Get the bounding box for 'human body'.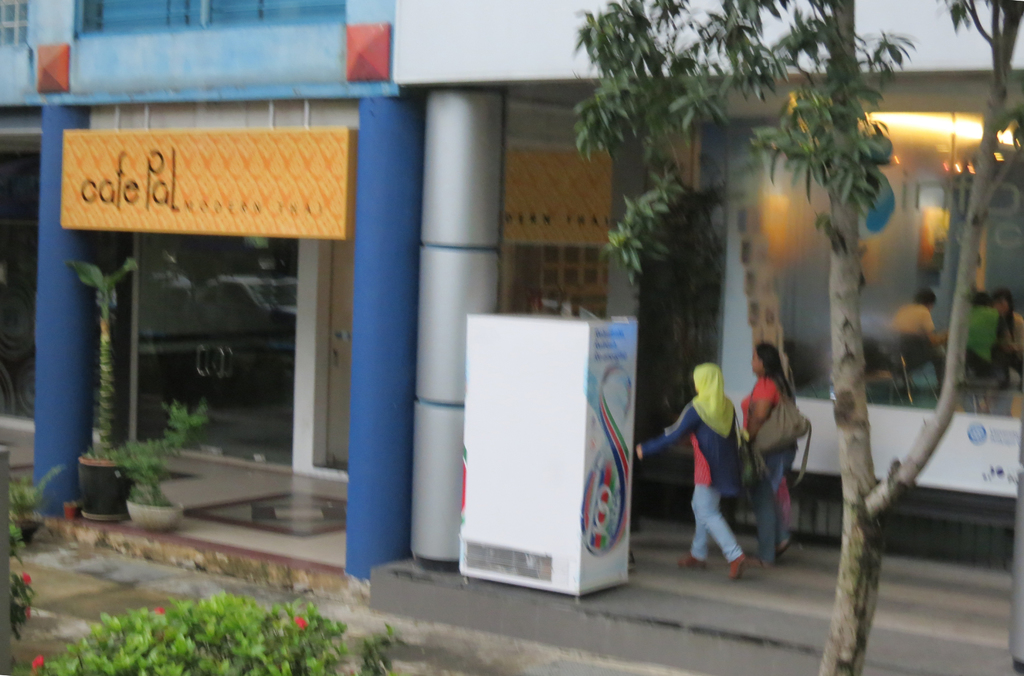
left=632, top=390, right=747, bottom=579.
